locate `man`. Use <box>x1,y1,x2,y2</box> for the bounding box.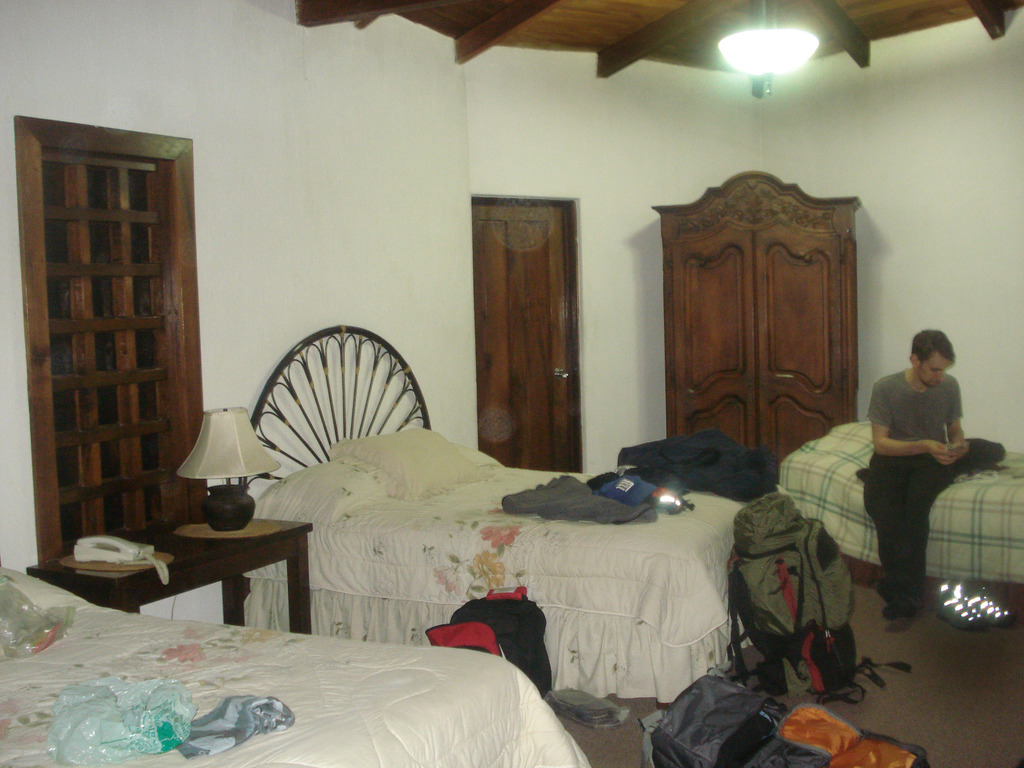
<box>865,324,1002,621</box>.
